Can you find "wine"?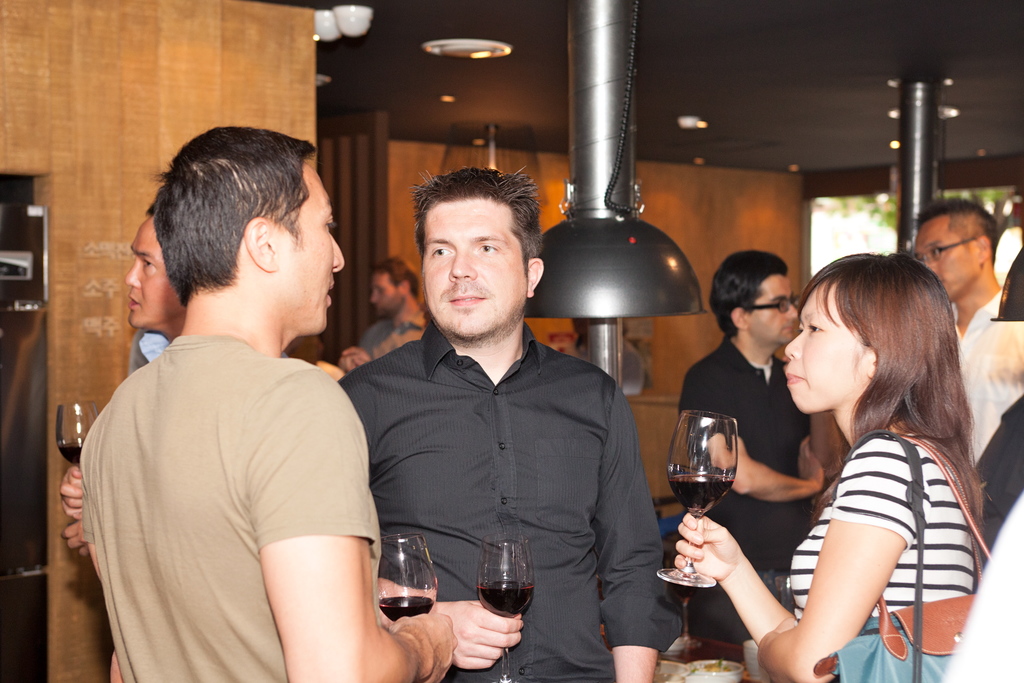
Yes, bounding box: 477,543,543,659.
